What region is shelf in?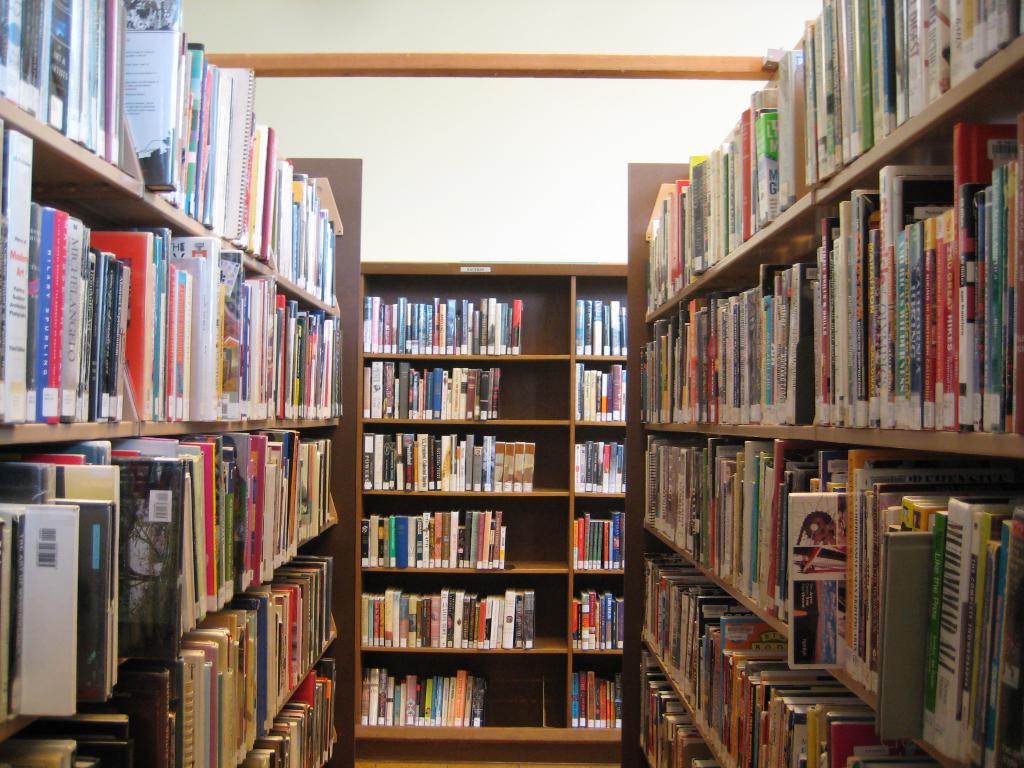
locate(347, 260, 664, 741).
